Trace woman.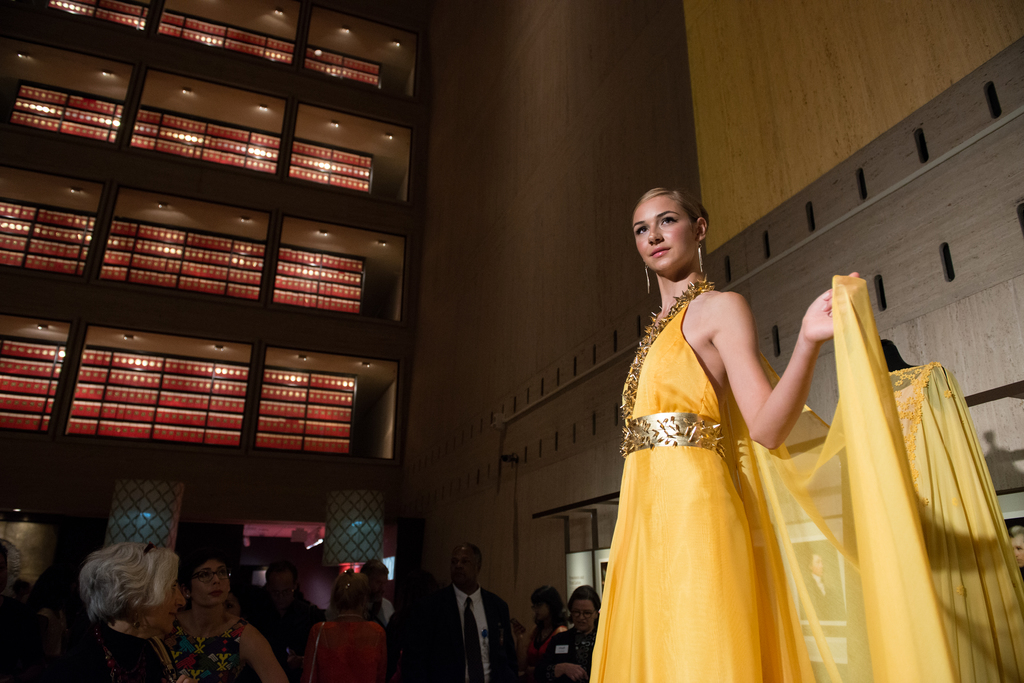
Traced to region(81, 540, 183, 682).
